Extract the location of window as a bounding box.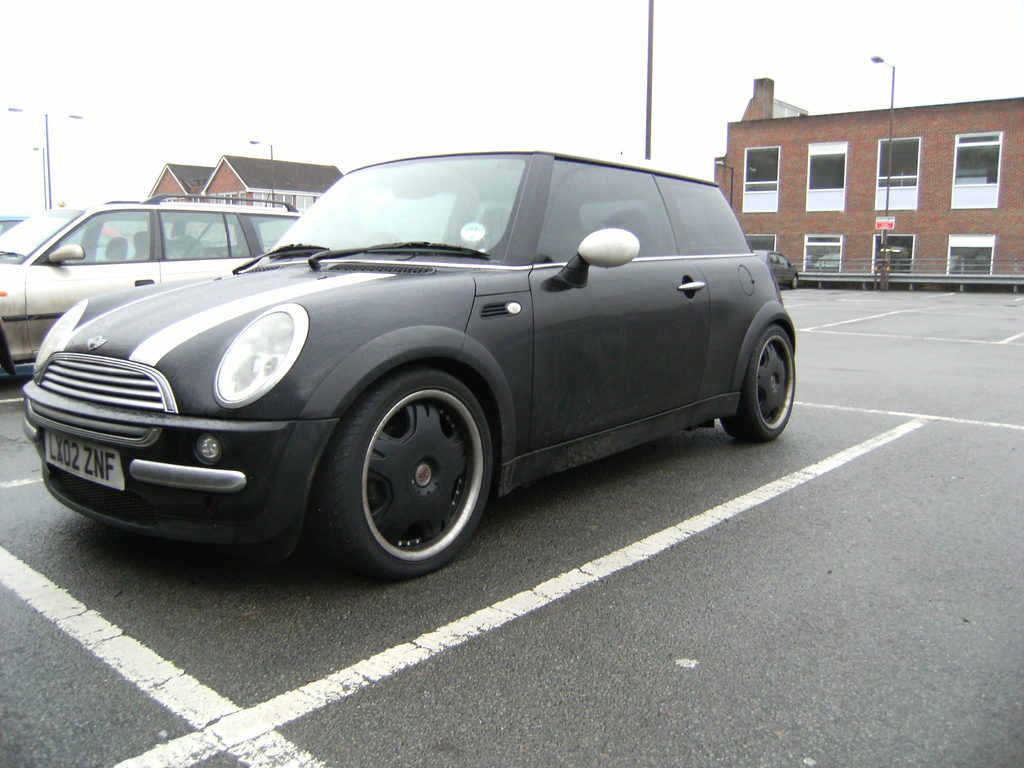
<bbox>297, 196, 312, 212</bbox>.
